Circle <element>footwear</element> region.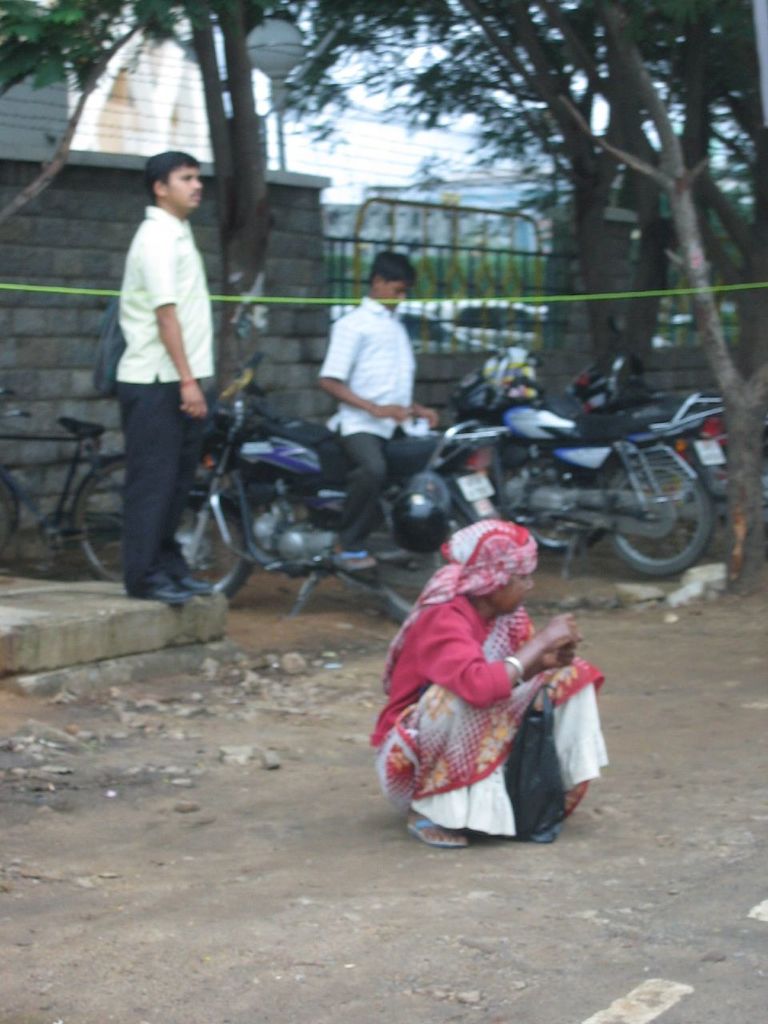
Region: box(330, 548, 374, 573).
